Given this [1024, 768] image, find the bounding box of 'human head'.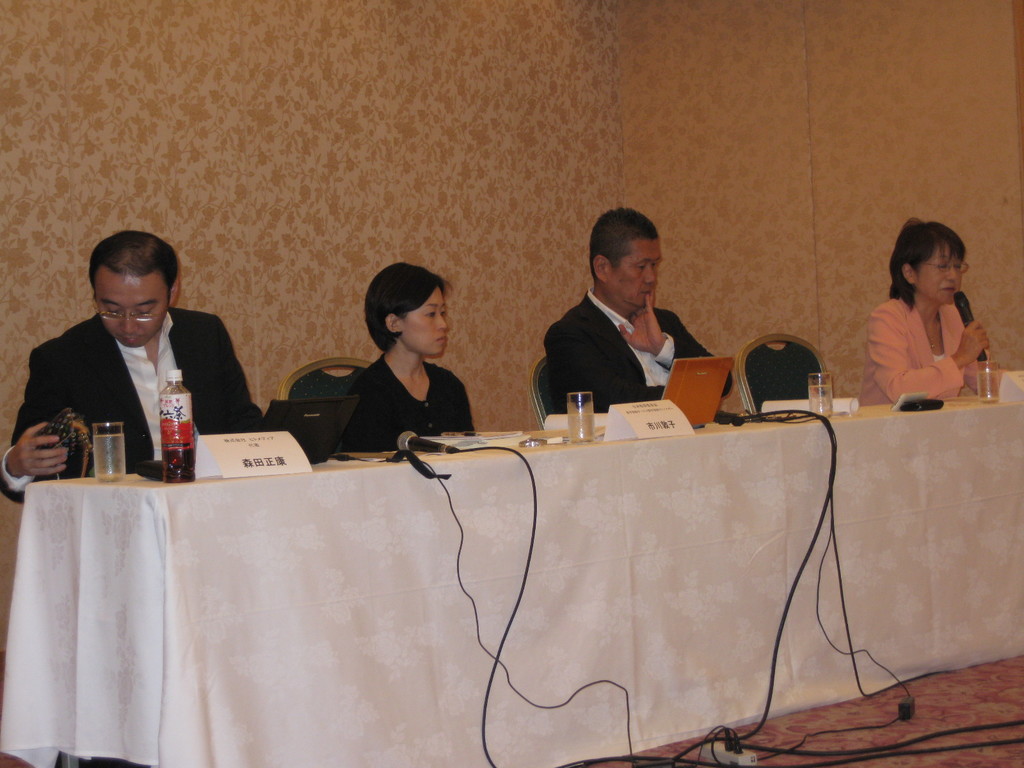
left=591, top=204, right=665, bottom=307.
